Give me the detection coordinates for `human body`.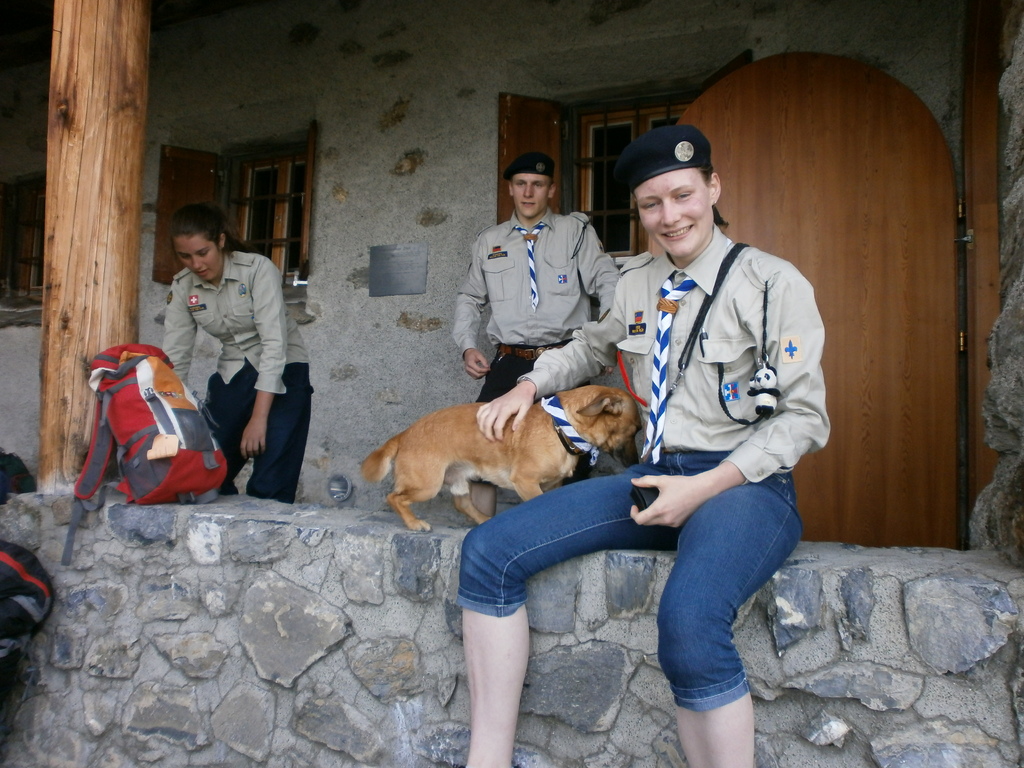
<region>161, 198, 312, 506</region>.
